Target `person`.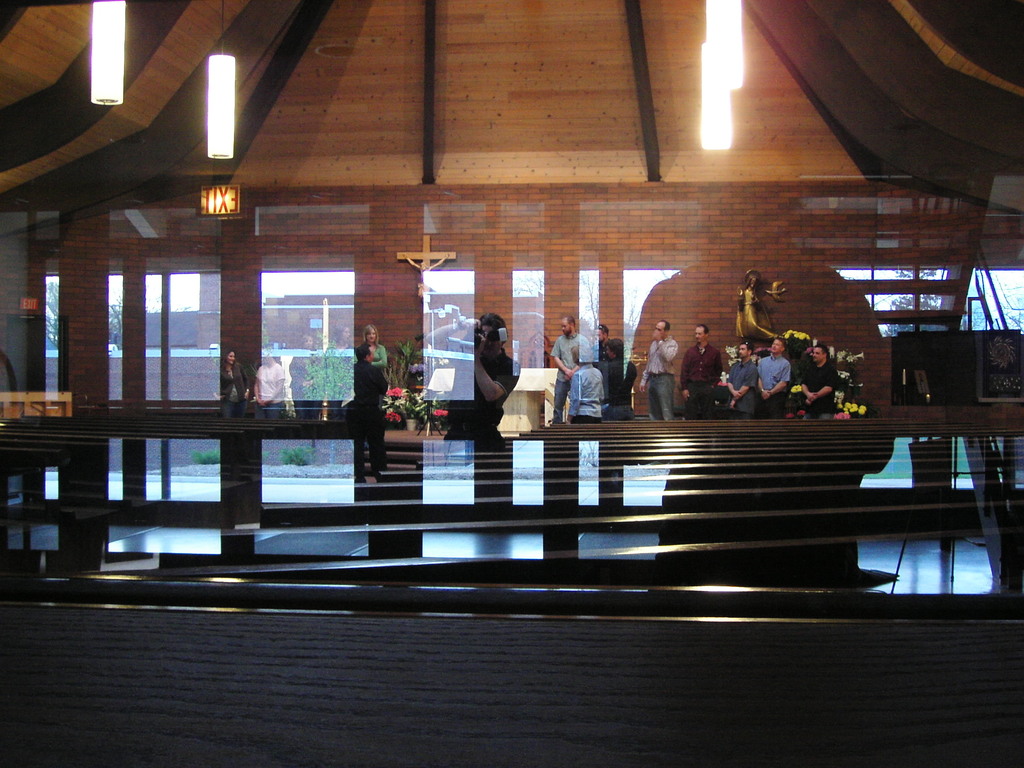
Target region: {"x1": 602, "y1": 336, "x2": 637, "y2": 418}.
